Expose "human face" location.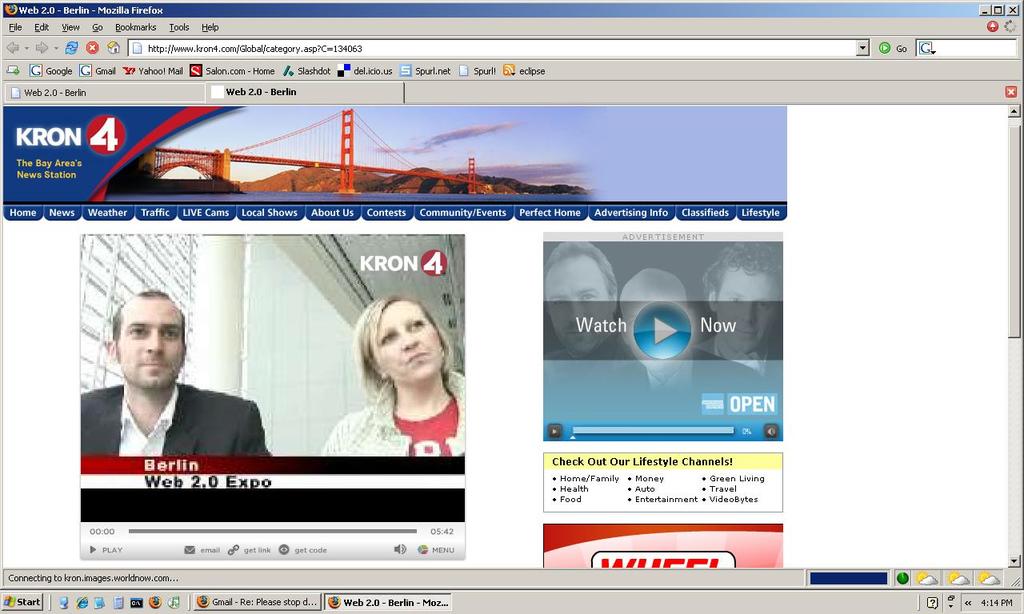
Exposed at box=[374, 301, 444, 381].
